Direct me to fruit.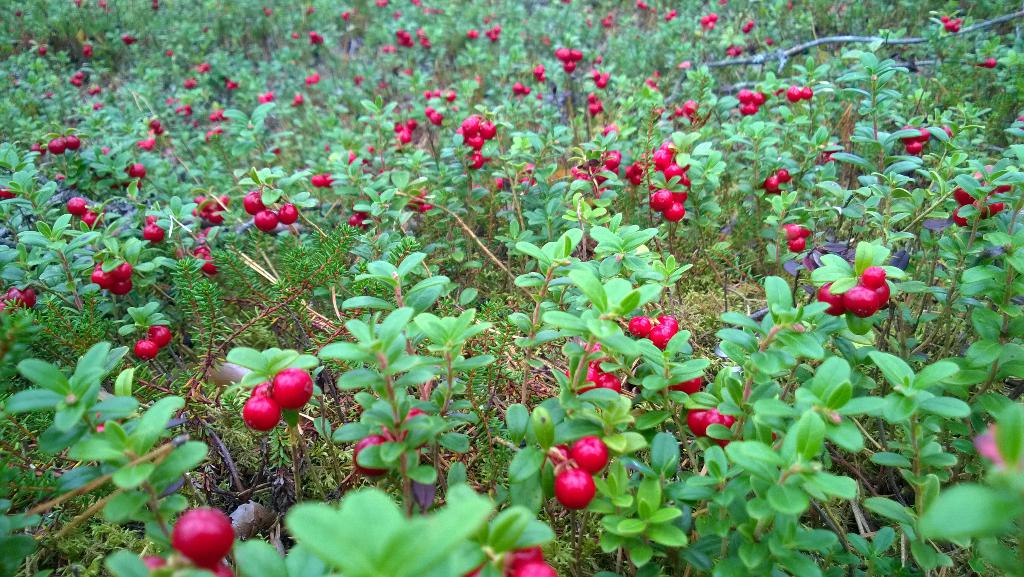
Direction: rect(876, 288, 892, 308).
